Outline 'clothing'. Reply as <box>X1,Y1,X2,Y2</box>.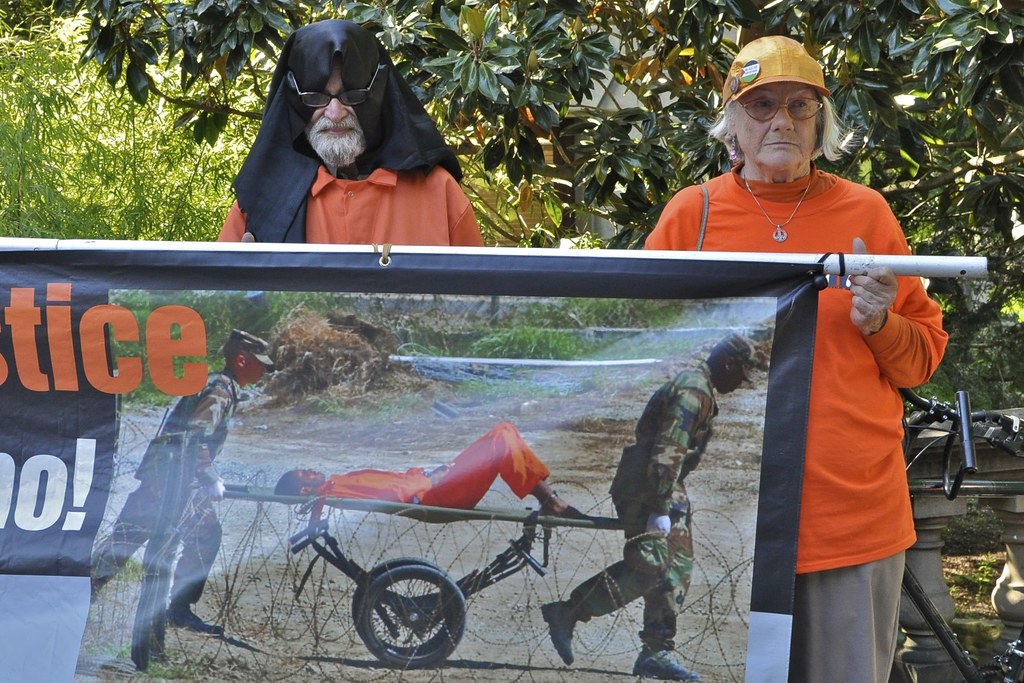
<box>312,420,552,515</box>.
